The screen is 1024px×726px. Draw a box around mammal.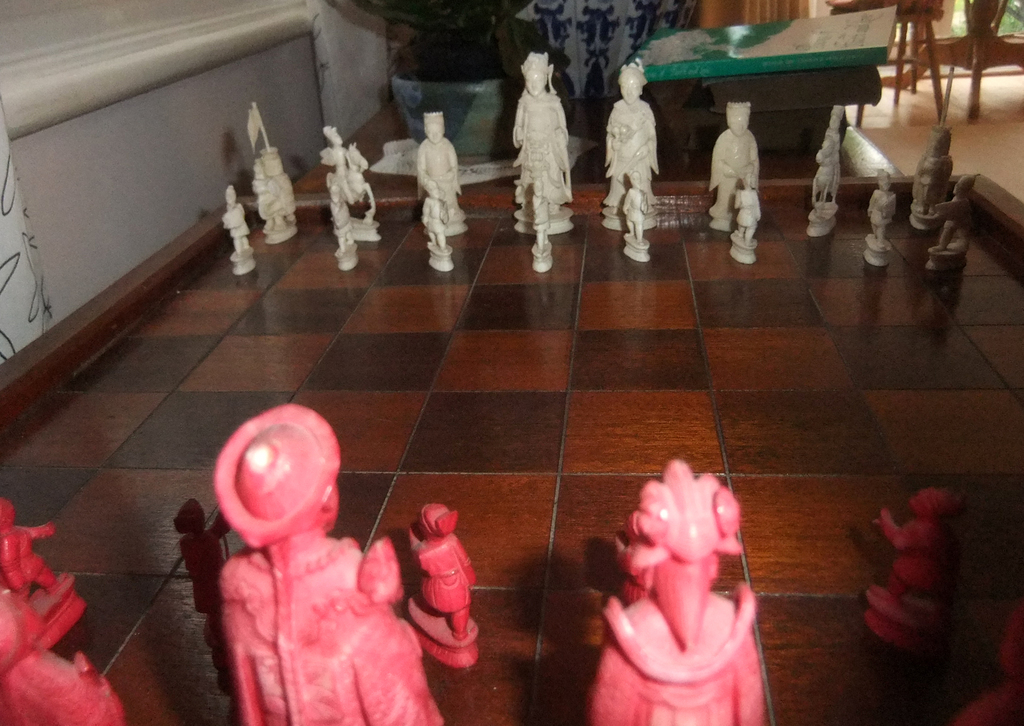
detection(0, 506, 128, 725).
